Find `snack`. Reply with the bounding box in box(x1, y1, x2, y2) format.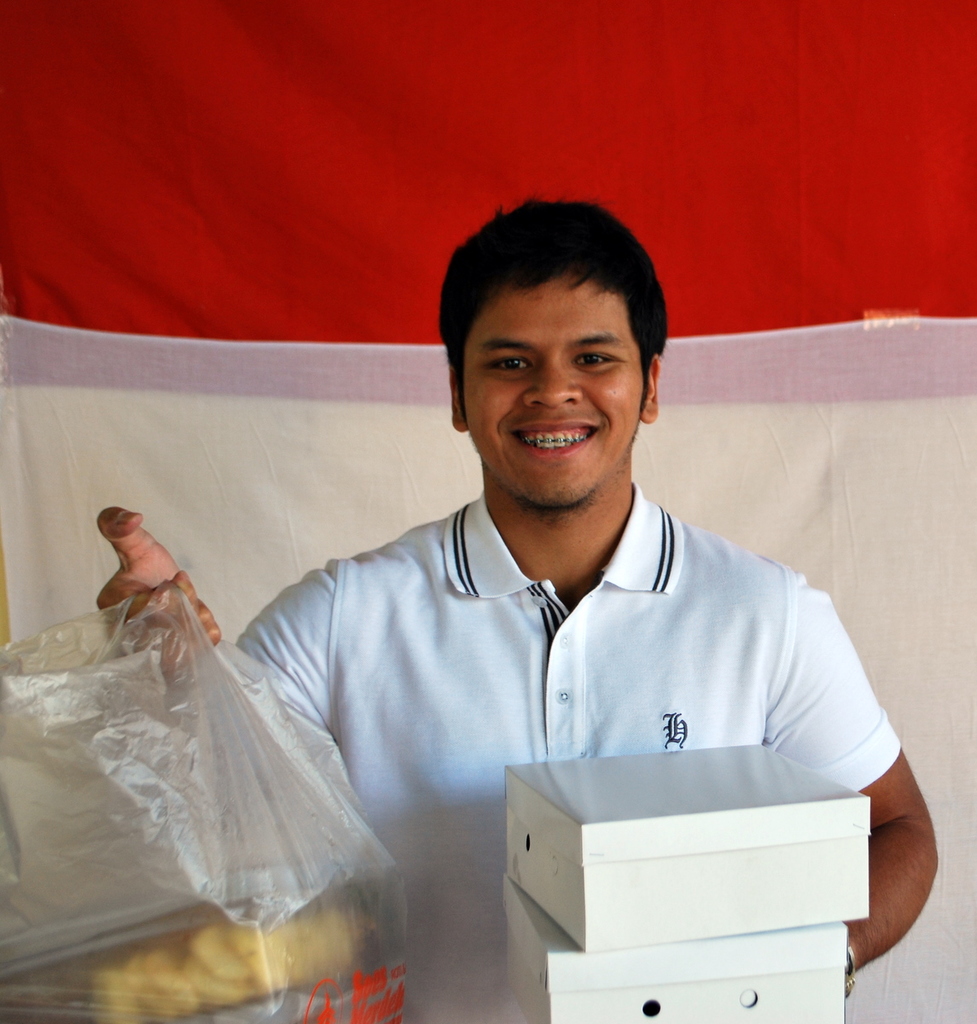
box(87, 928, 371, 1023).
